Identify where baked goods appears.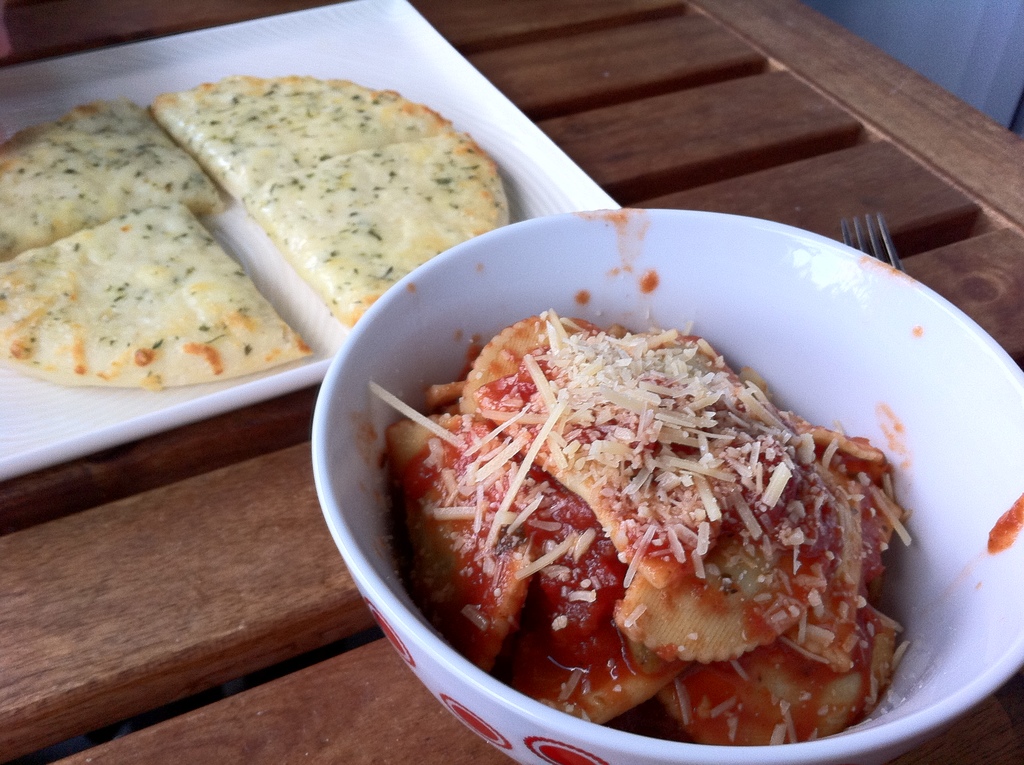
Appears at [left=149, top=77, right=451, bottom=200].
